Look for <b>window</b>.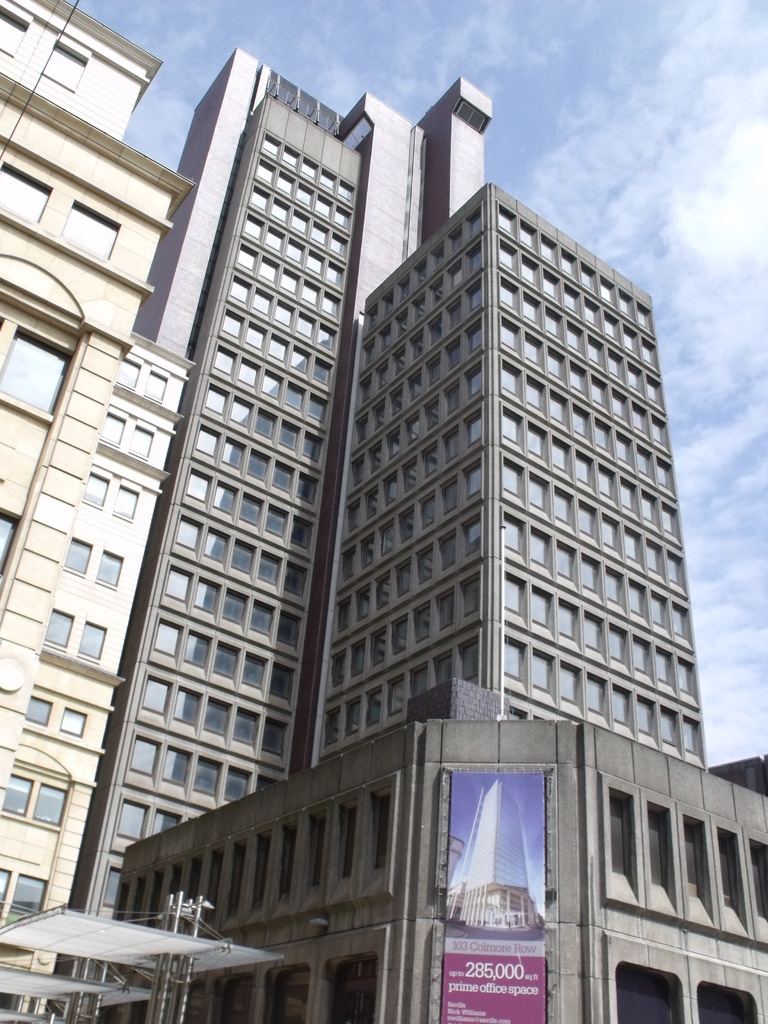
Found: rect(59, 200, 120, 260).
